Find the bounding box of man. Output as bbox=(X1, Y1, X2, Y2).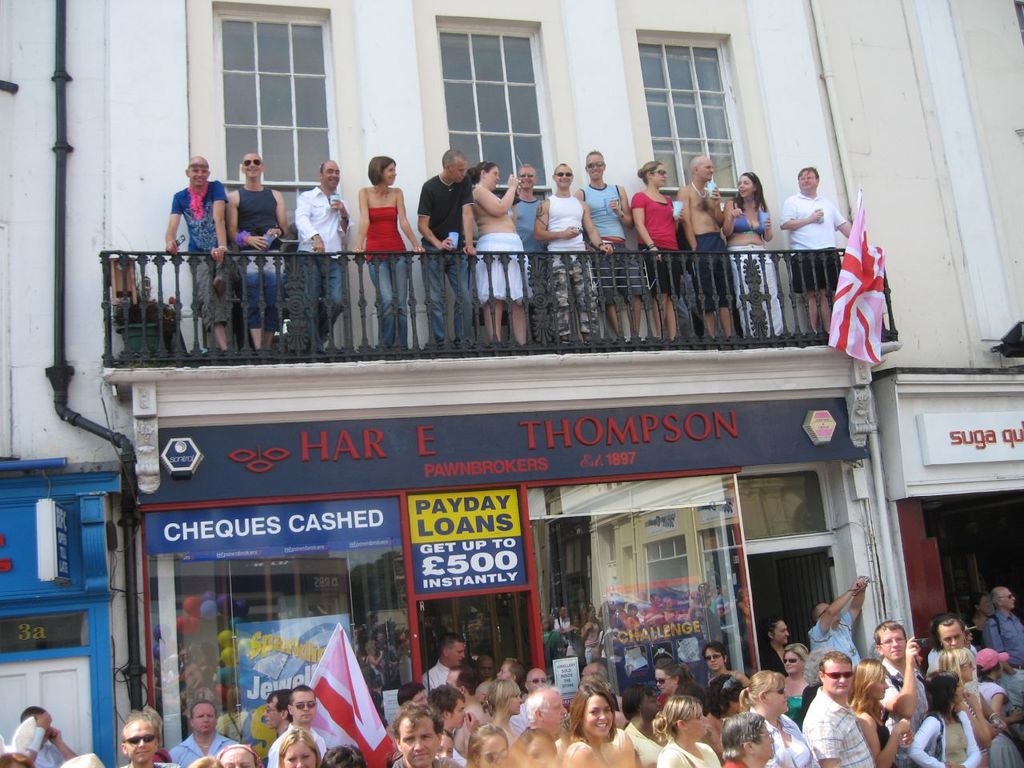
bbox=(680, 155, 736, 346).
